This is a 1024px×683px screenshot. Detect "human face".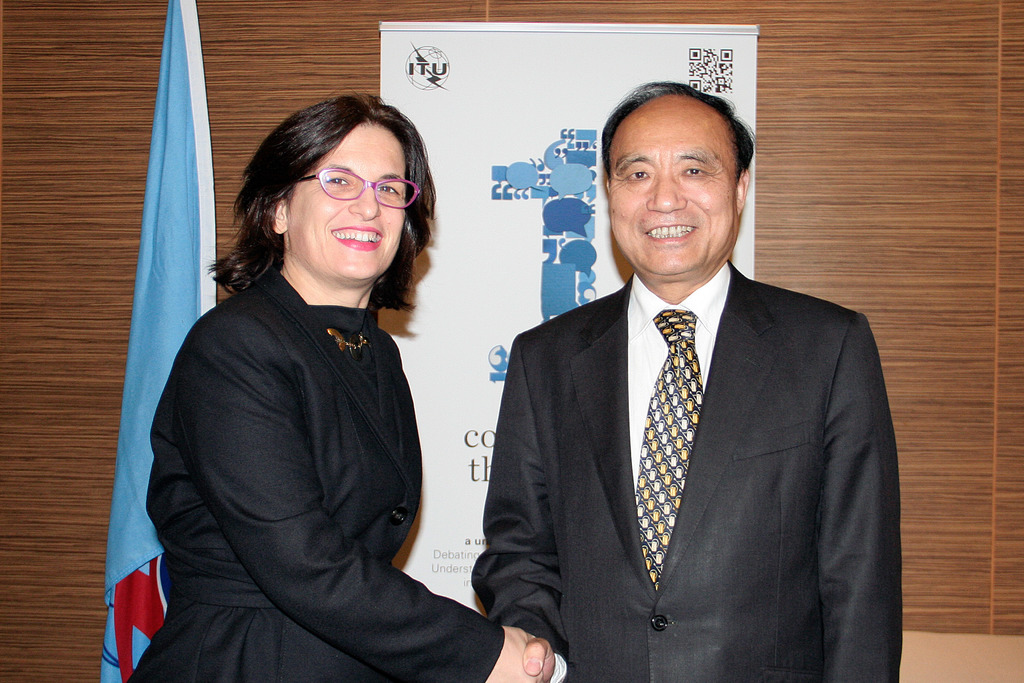
bbox(604, 89, 732, 274).
